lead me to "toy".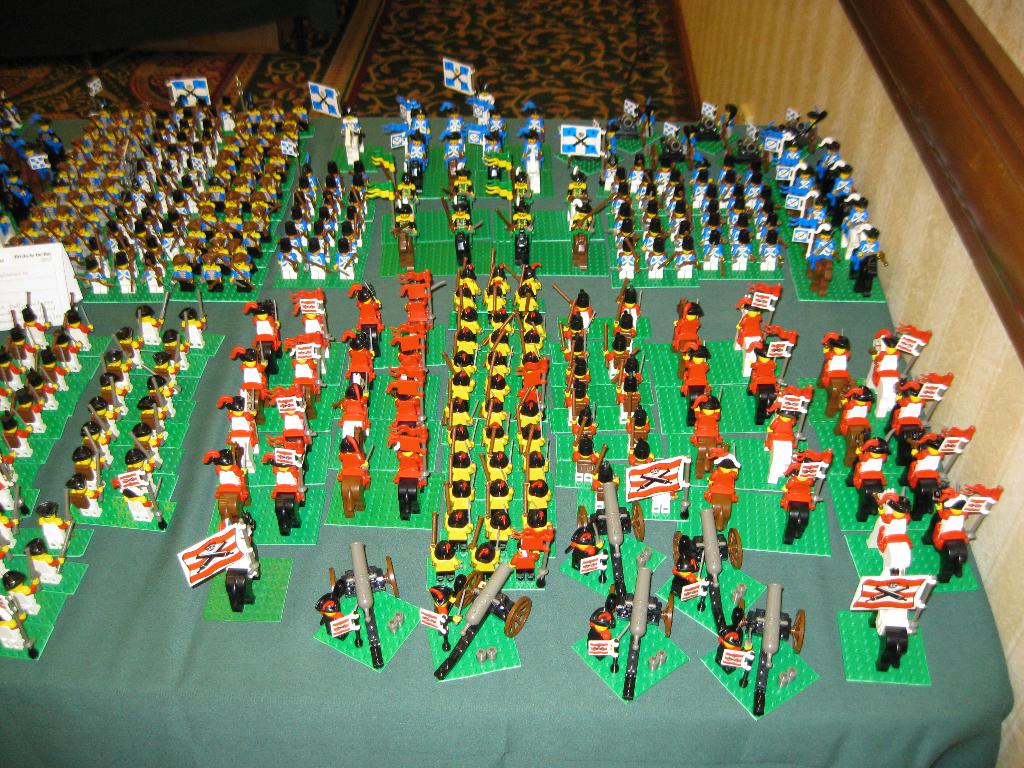
Lead to {"left": 258, "top": 111, "right": 275, "bottom": 129}.
